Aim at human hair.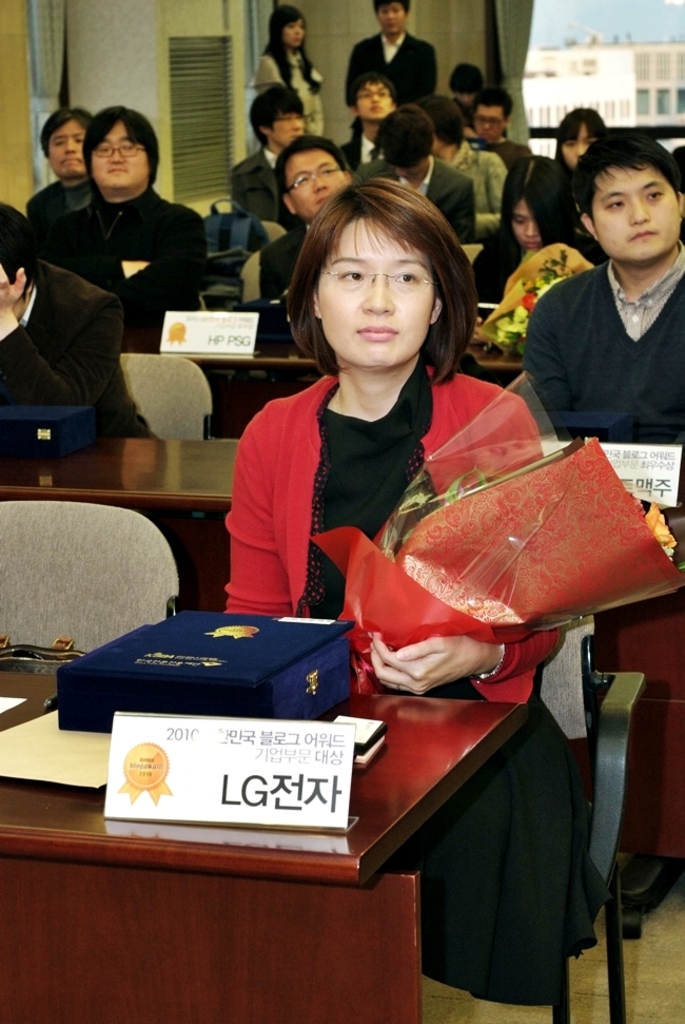
Aimed at box=[418, 82, 472, 144].
